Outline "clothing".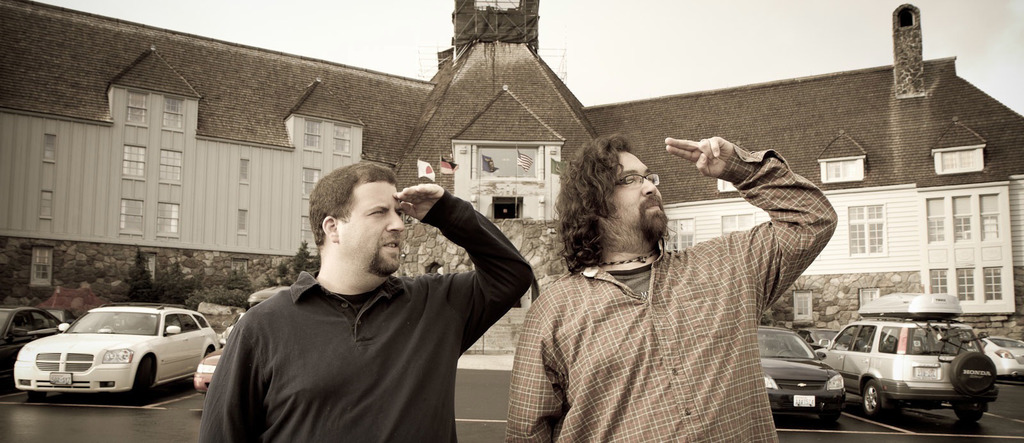
Outline: left=207, top=188, right=529, bottom=442.
